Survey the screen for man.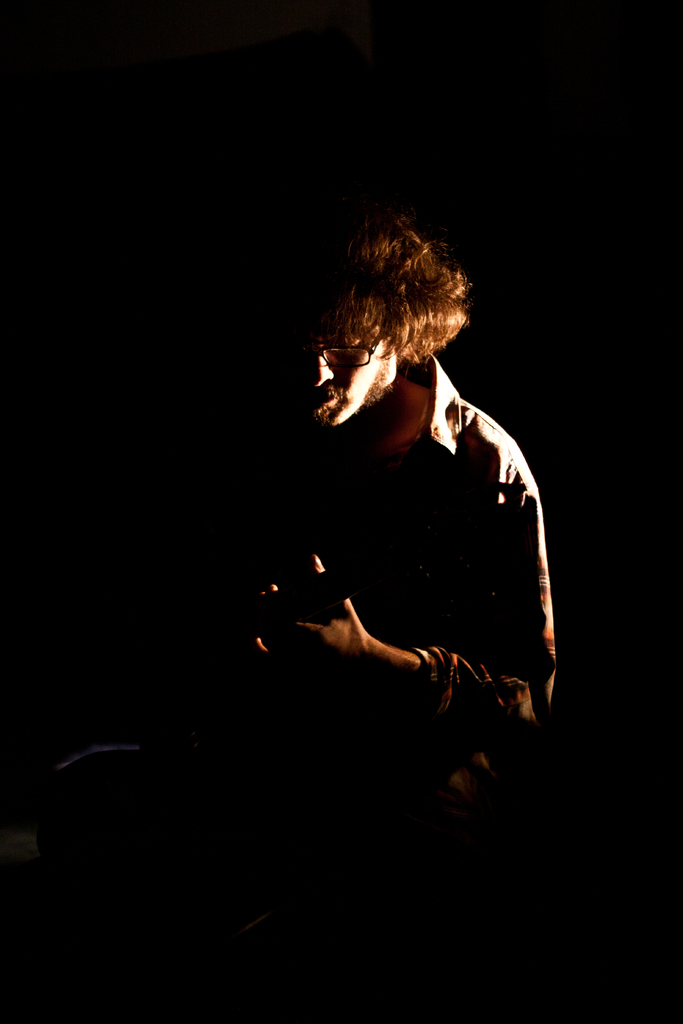
Survey found: (left=277, top=230, right=555, bottom=797).
